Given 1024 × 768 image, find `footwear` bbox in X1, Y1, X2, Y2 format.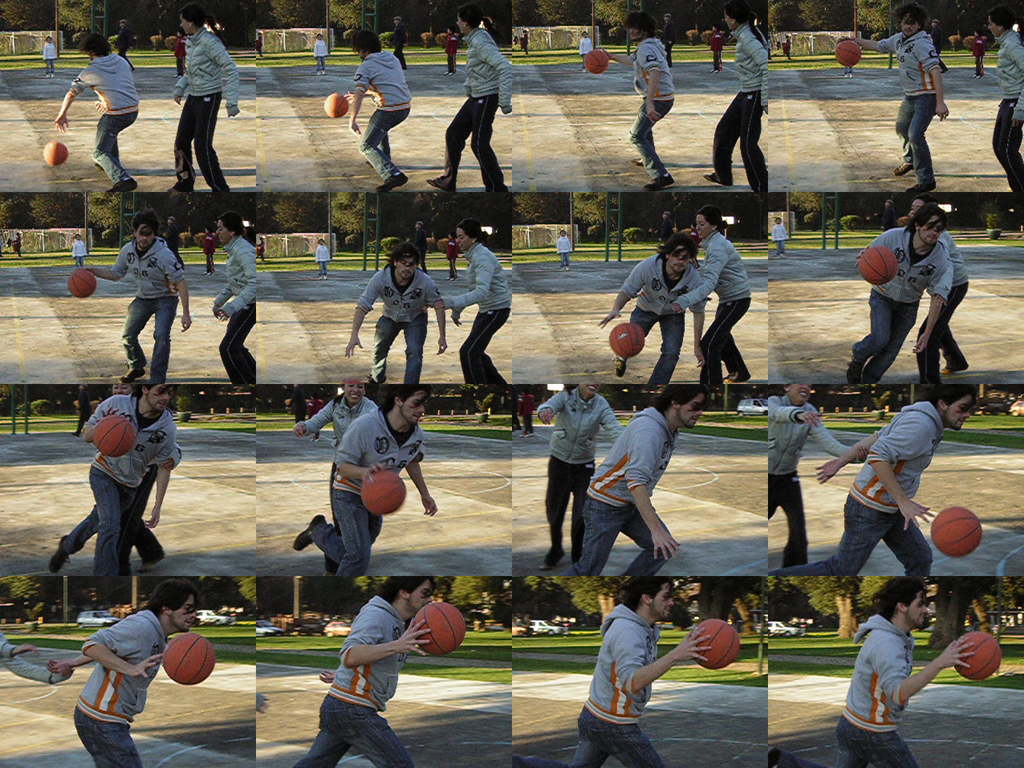
895, 163, 914, 175.
